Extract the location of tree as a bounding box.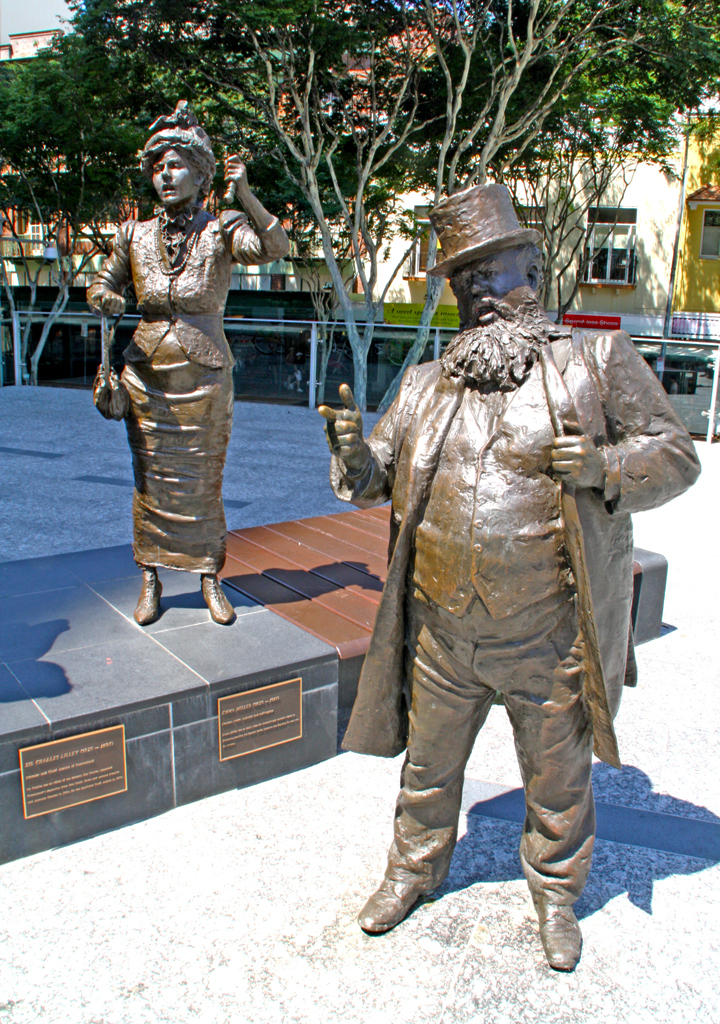
<region>61, 0, 719, 400</region>.
